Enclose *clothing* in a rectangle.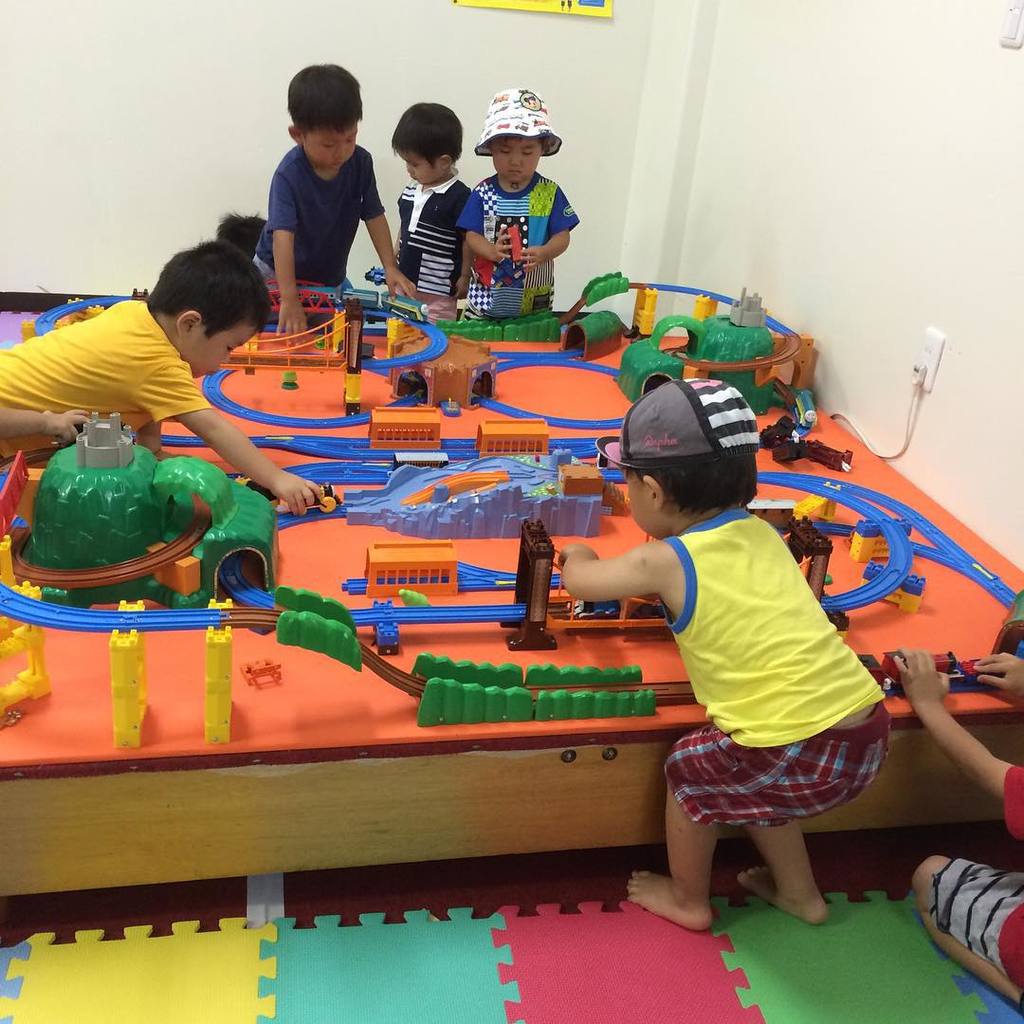
0 299 206 435.
